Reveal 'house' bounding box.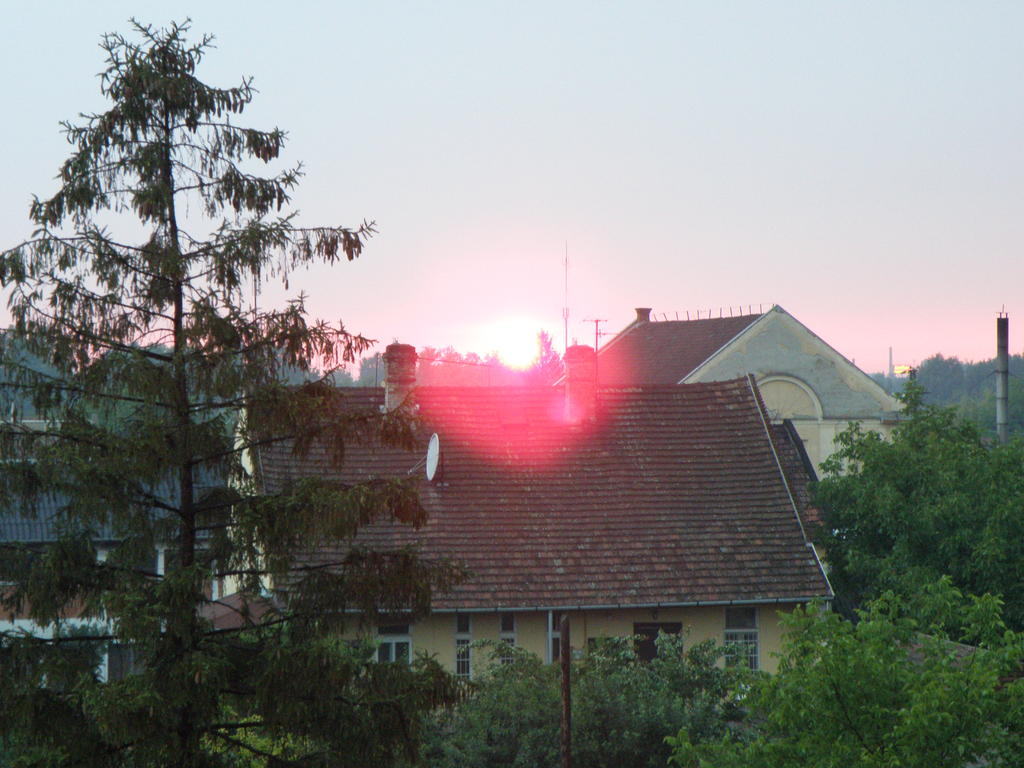
Revealed: select_region(548, 302, 915, 482).
